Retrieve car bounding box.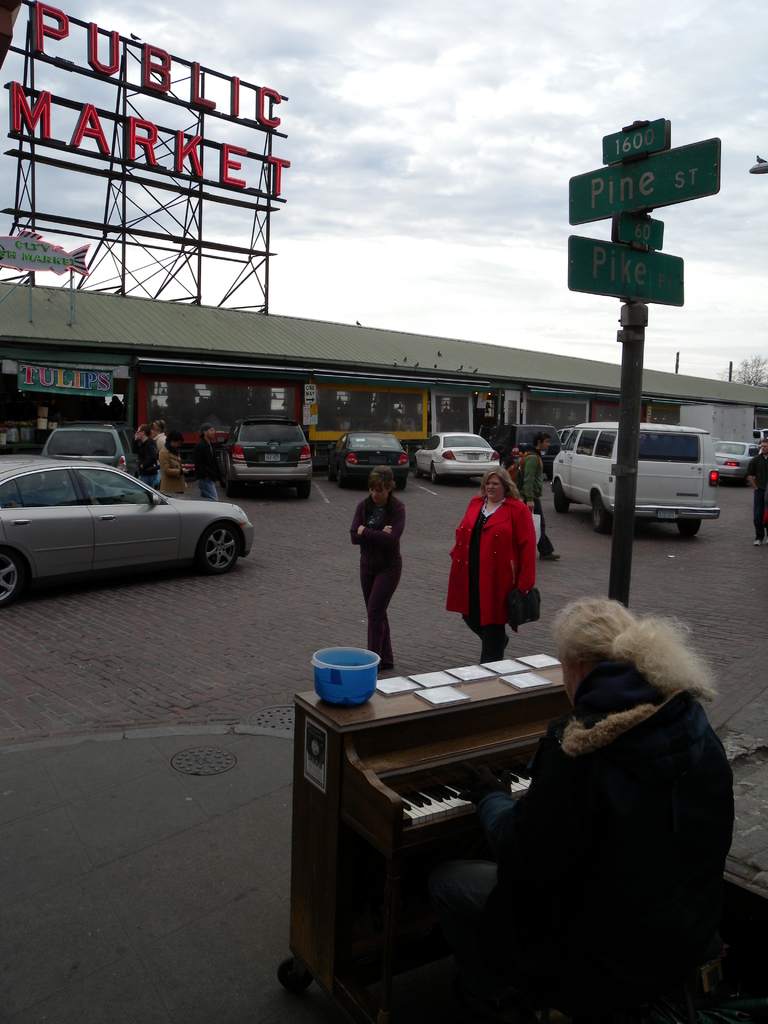
Bounding box: 0,447,251,603.
